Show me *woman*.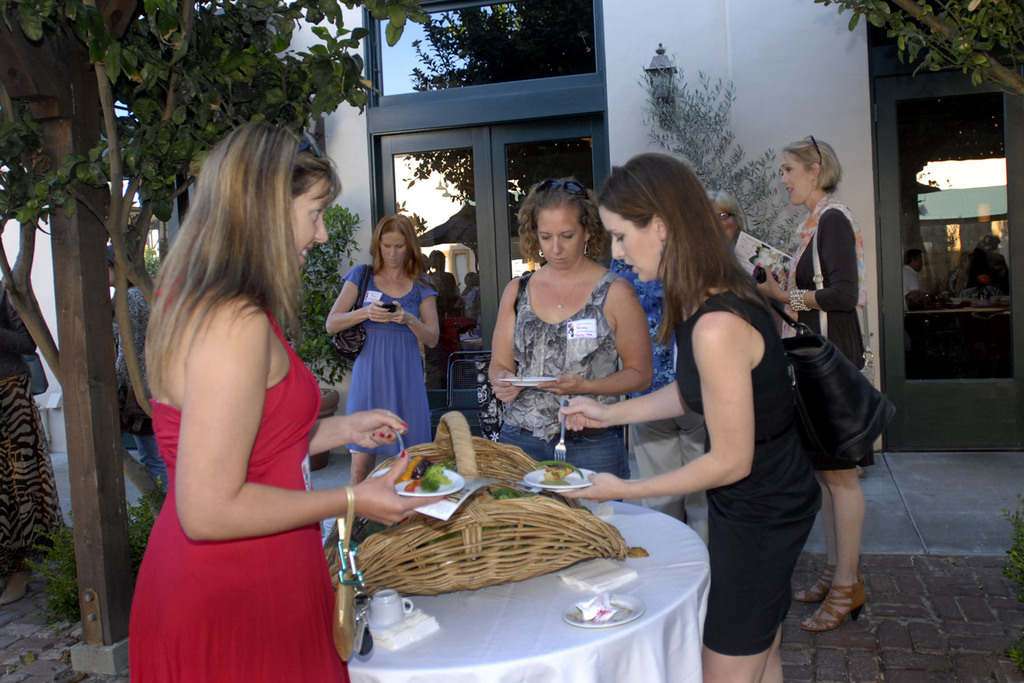
*woman* is here: <box>486,179,652,473</box>.
